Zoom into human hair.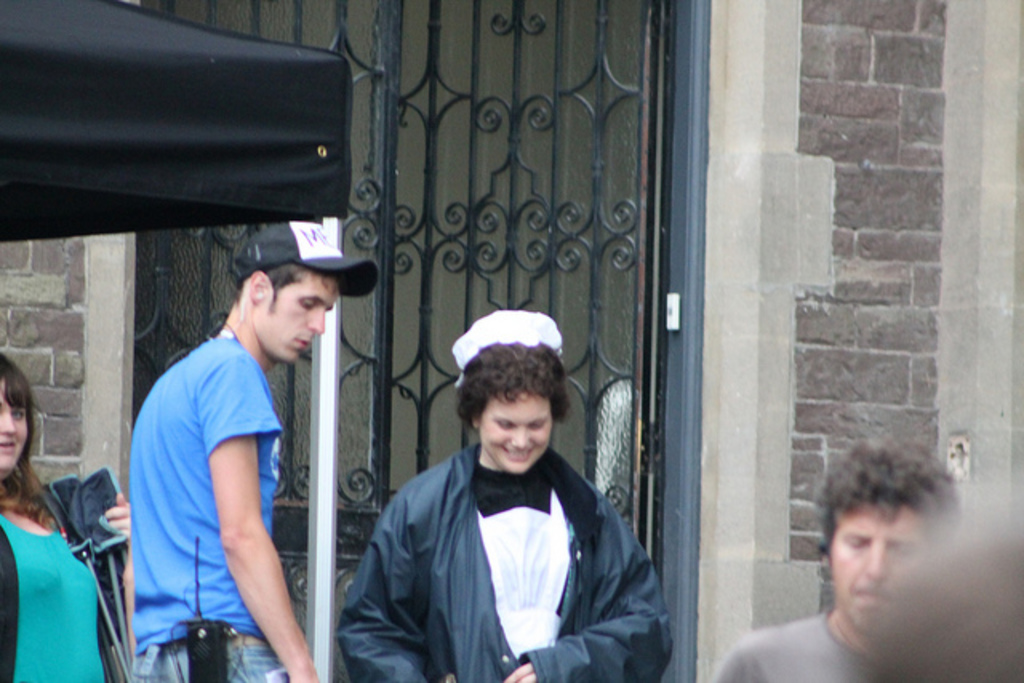
Zoom target: bbox(813, 441, 957, 558).
